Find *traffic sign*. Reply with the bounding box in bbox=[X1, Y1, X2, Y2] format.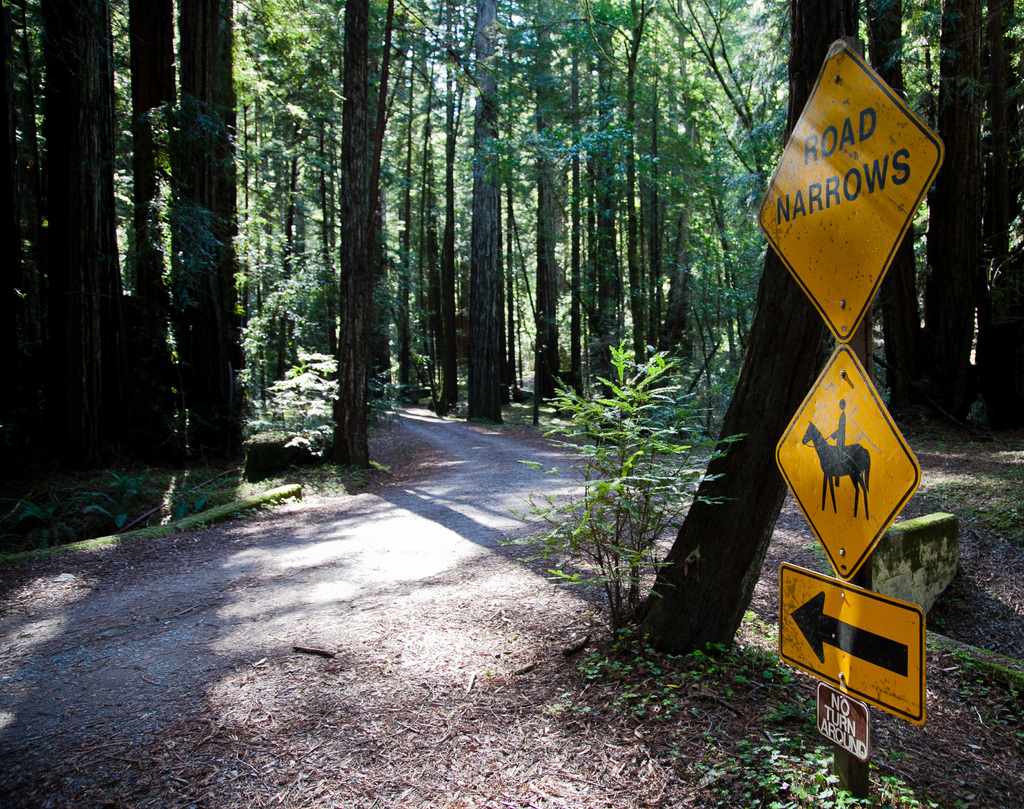
bbox=[769, 344, 925, 584].
